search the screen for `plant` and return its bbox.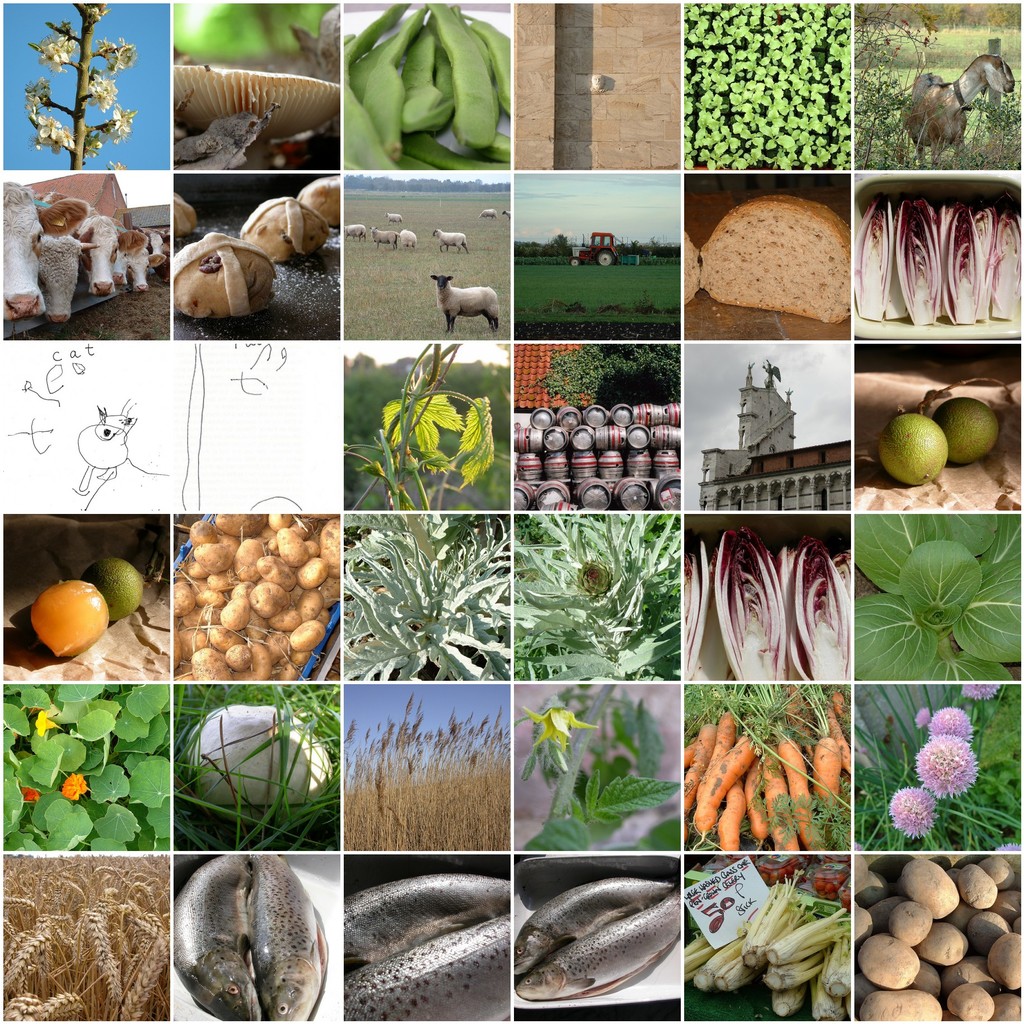
Found: pyautogui.locateOnScreen(338, 514, 508, 678).
